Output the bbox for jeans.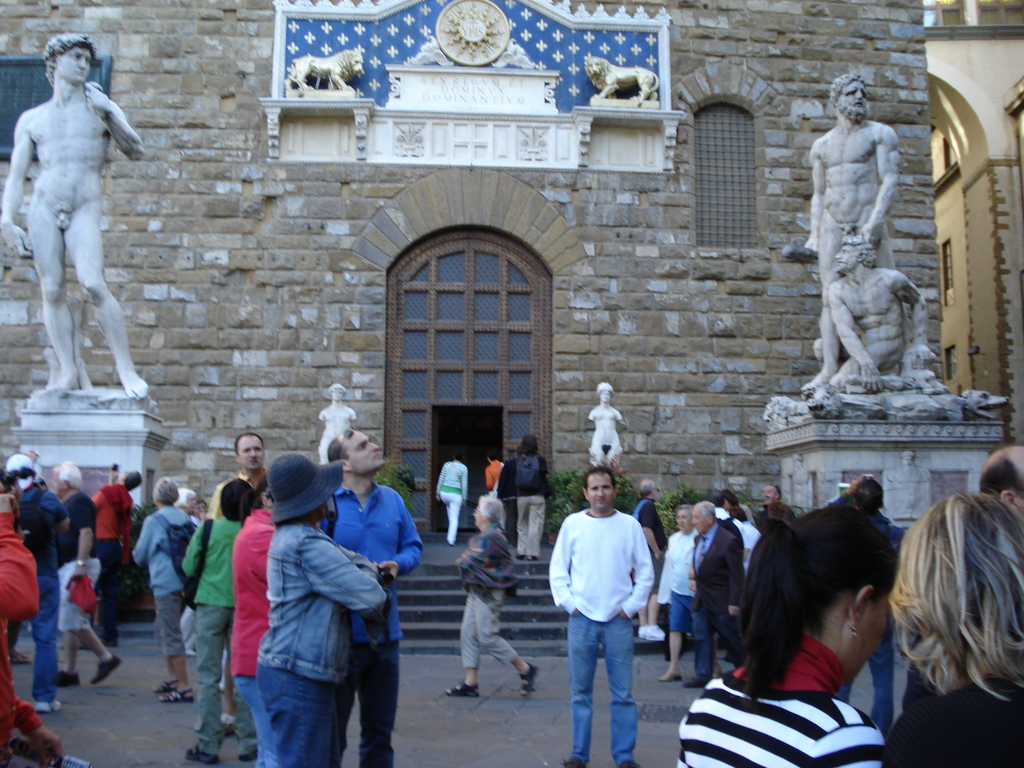
[233, 677, 271, 767].
